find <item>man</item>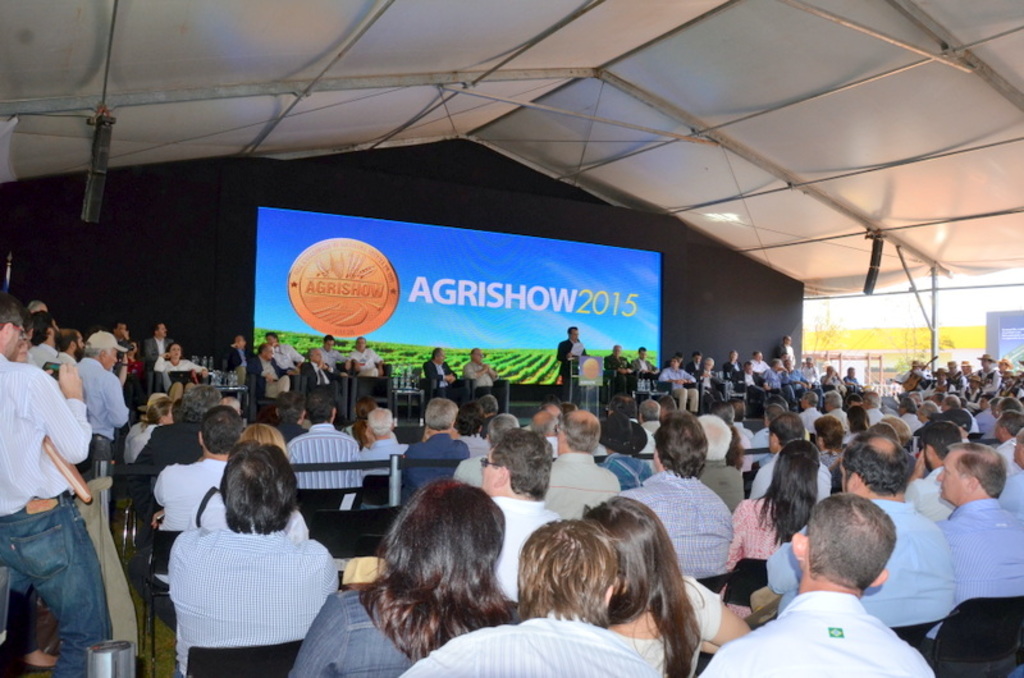
422/347/465/406
